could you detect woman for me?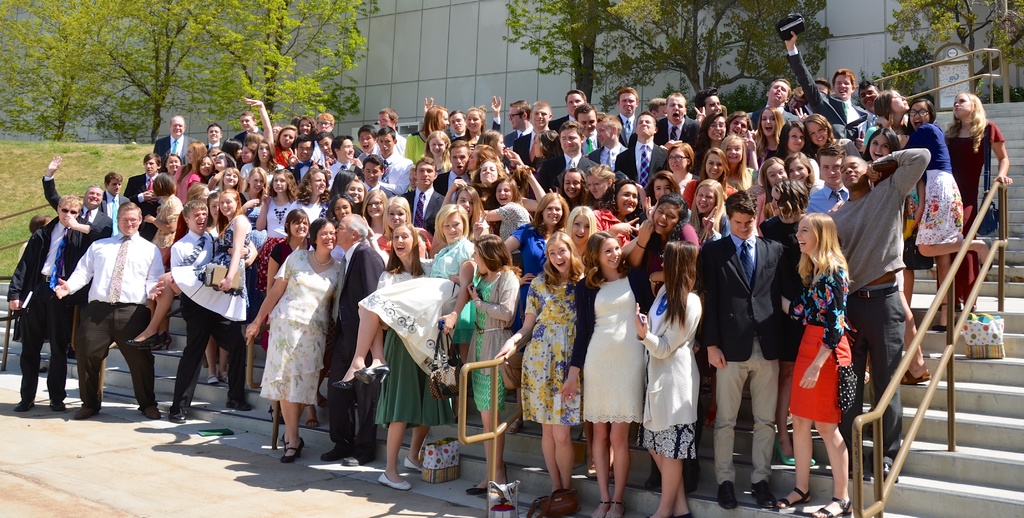
Detection result: {"x1": 161, "y1": 157, "x2": 186, "y2": 207}.
